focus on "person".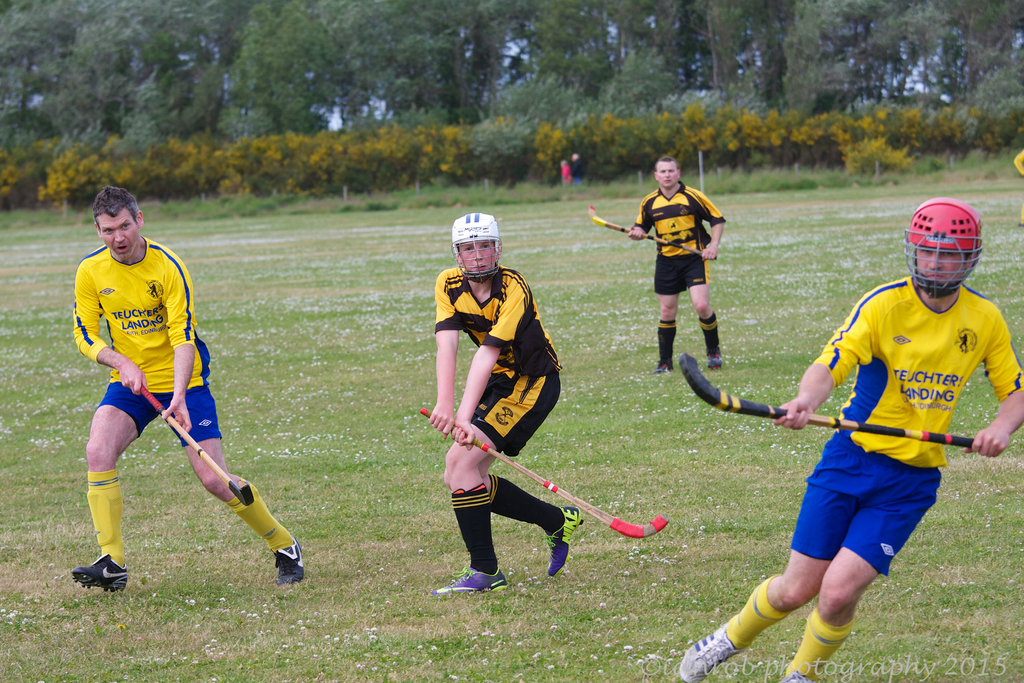
Focused at <region>435, 205, 577, 602</region>.
